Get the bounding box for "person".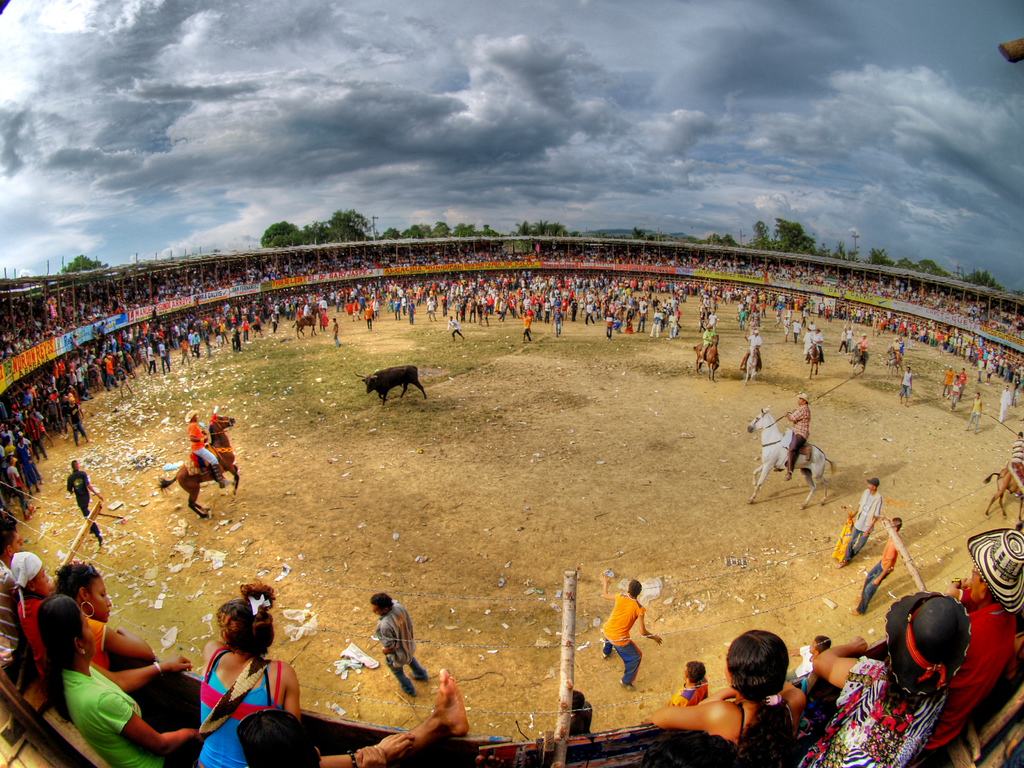
crop(38, 559, 152, 676).
